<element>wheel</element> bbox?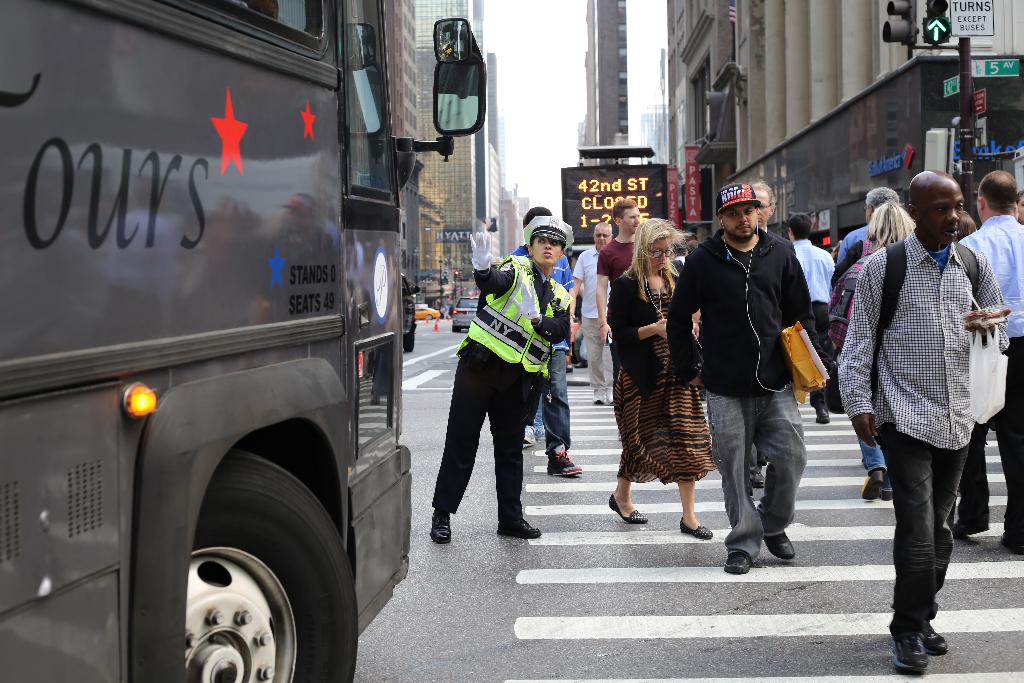
<region>189, 457, 357, 682</region>
